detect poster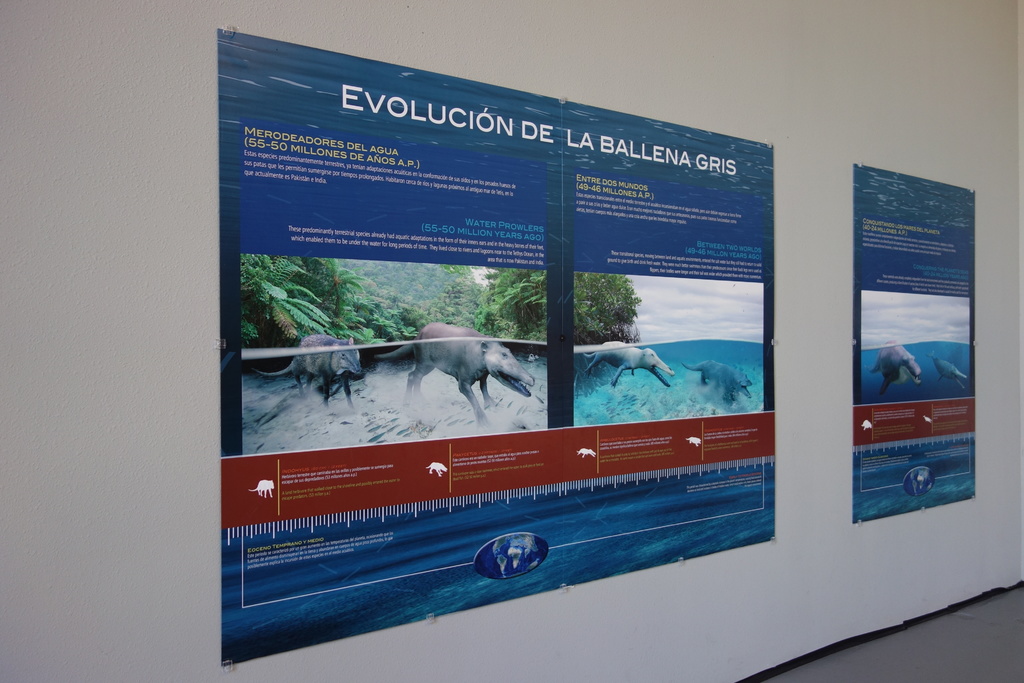
(856,164,977,522)
